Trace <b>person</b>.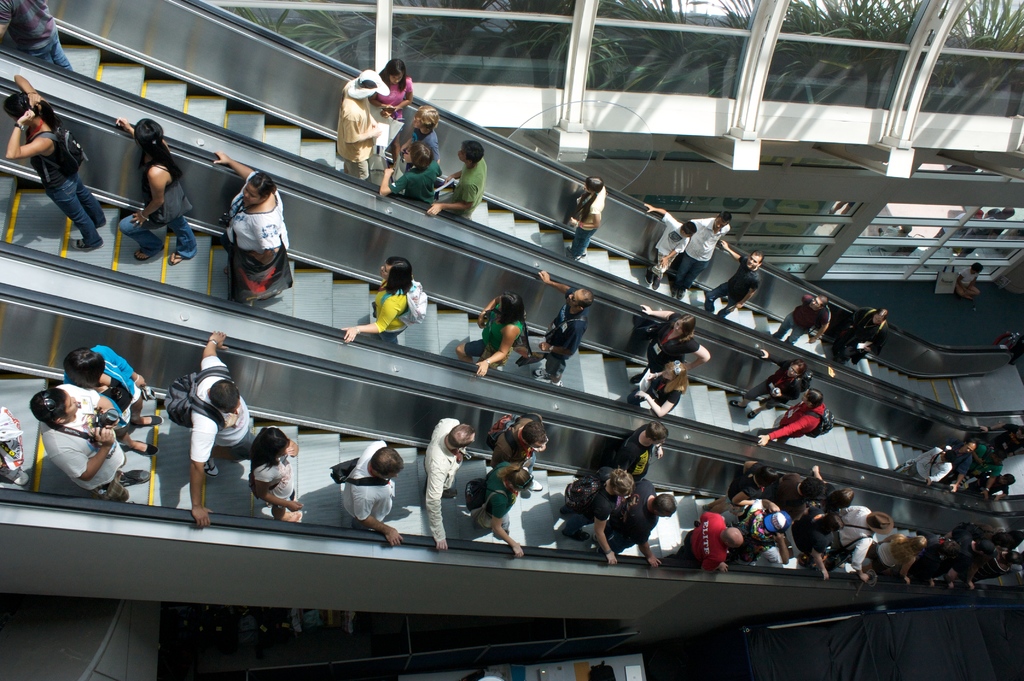
Traced to {"x1": 644, "y1": 203, "x2": 695, "y2": 295}.
